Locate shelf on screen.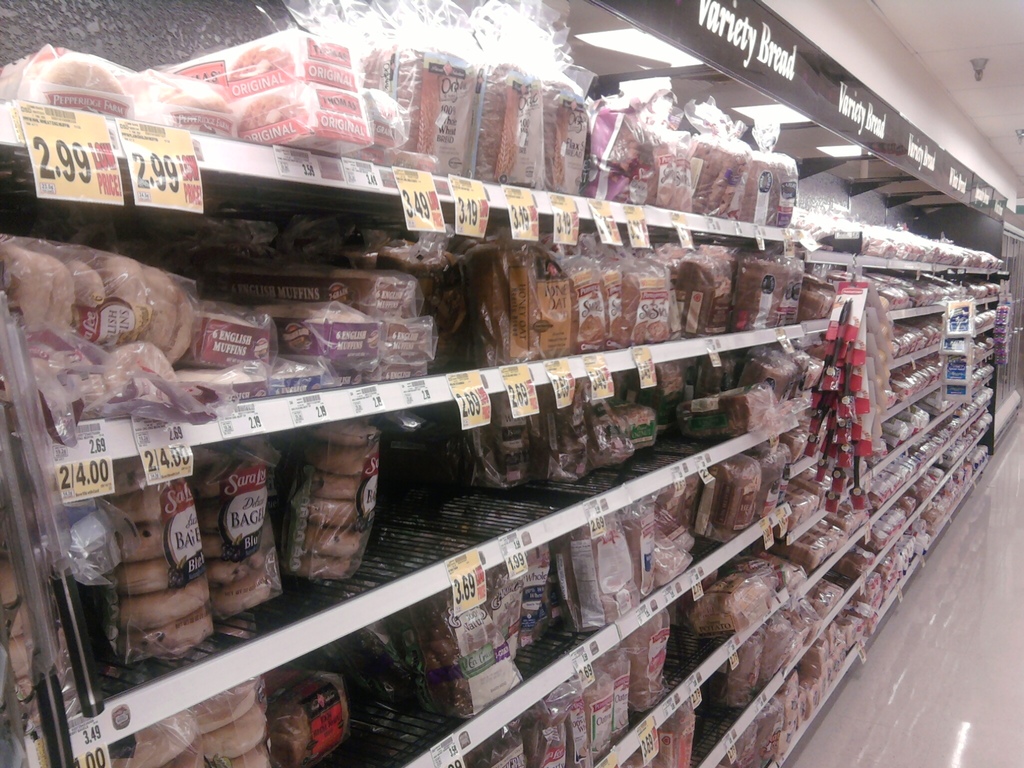
On screen at left=40, top=403, right=808, bottom=767.
